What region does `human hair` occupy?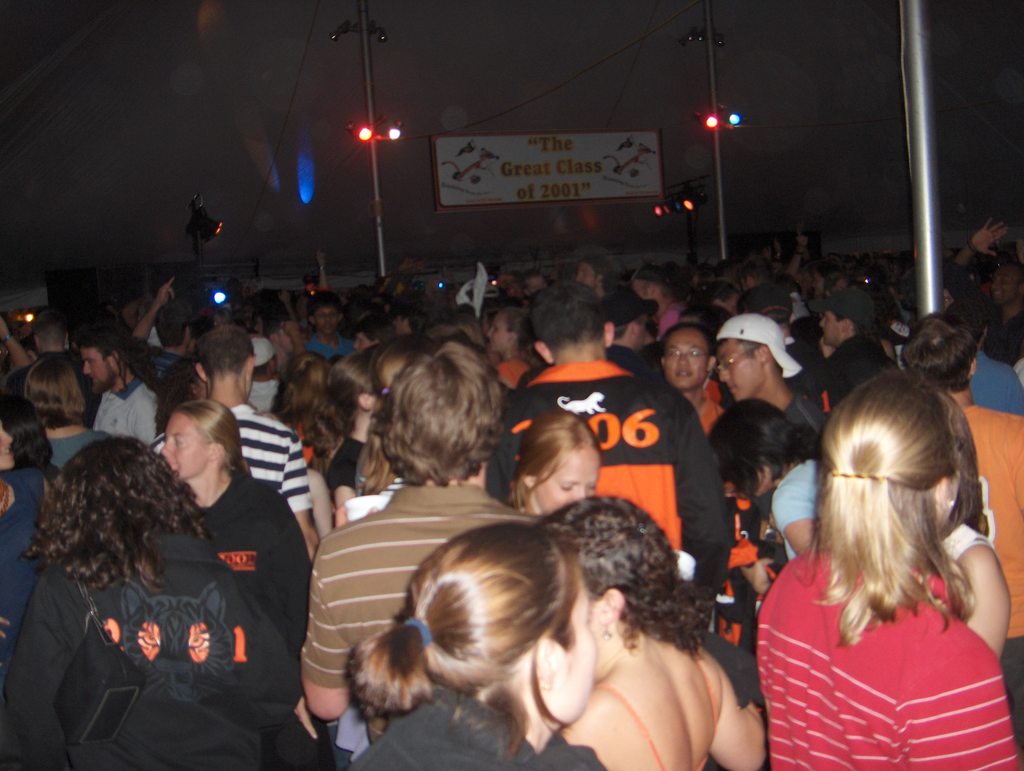
[657,319,710,340].
